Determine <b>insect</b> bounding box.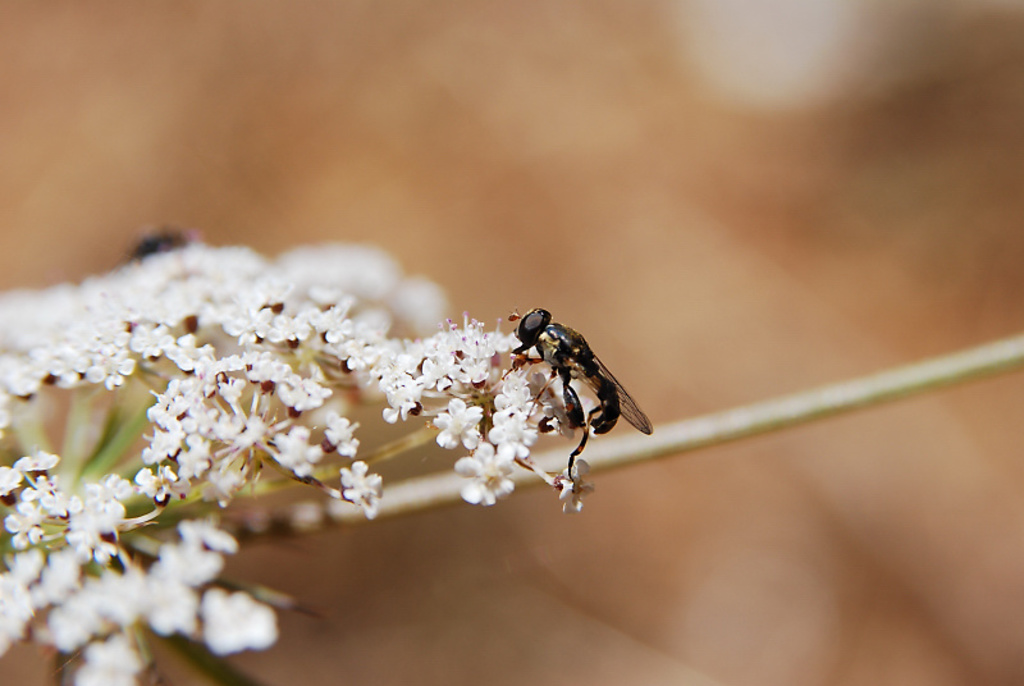
Determined: x1=494, y1=308, x2=648, y2=485.
